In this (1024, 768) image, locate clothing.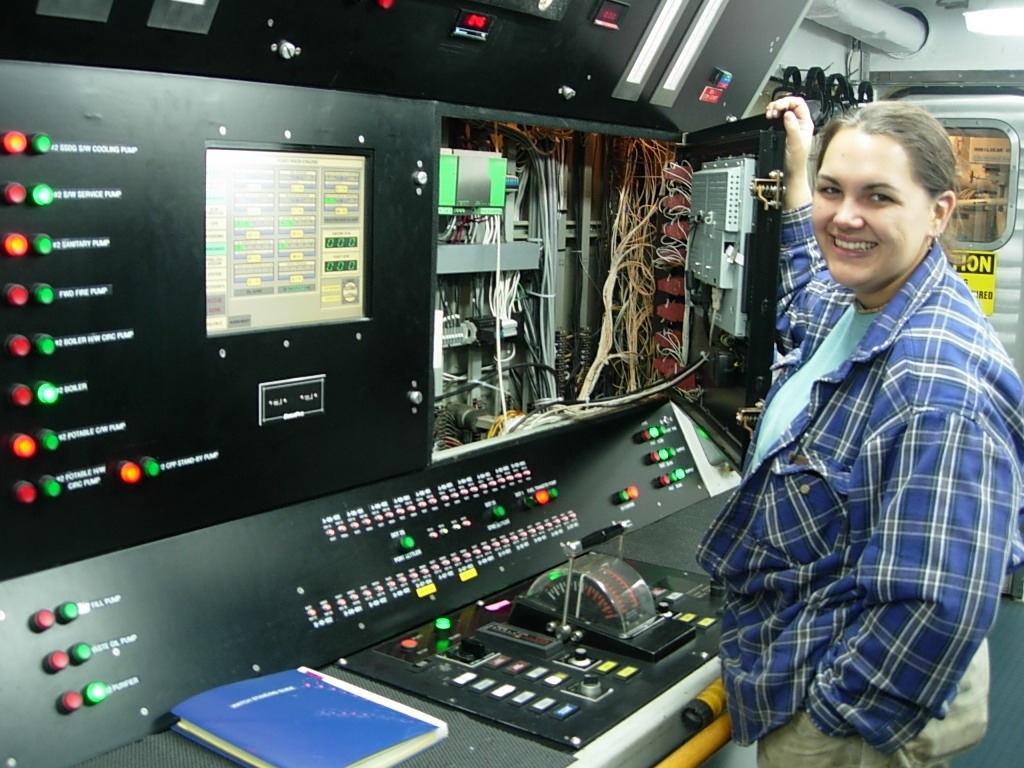
Bounding box: (715,180,1000,767).
